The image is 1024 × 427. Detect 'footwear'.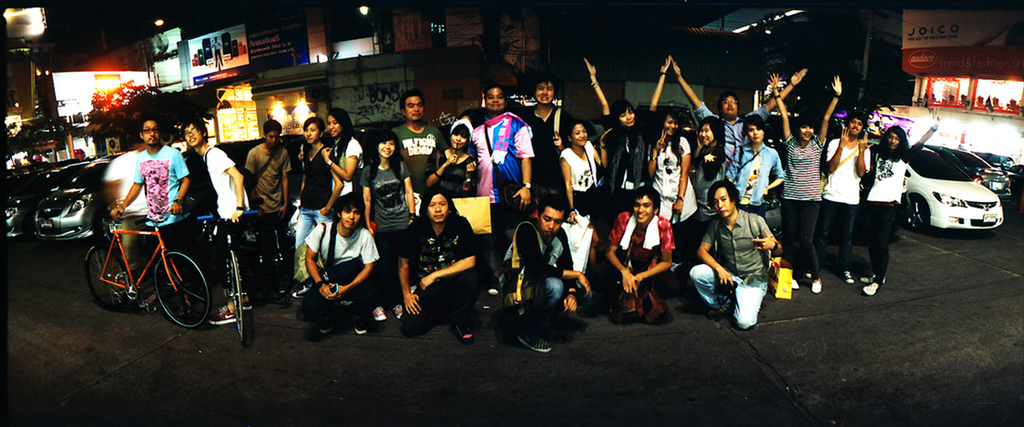
Detection: box=[216, 303, 246, 326].
